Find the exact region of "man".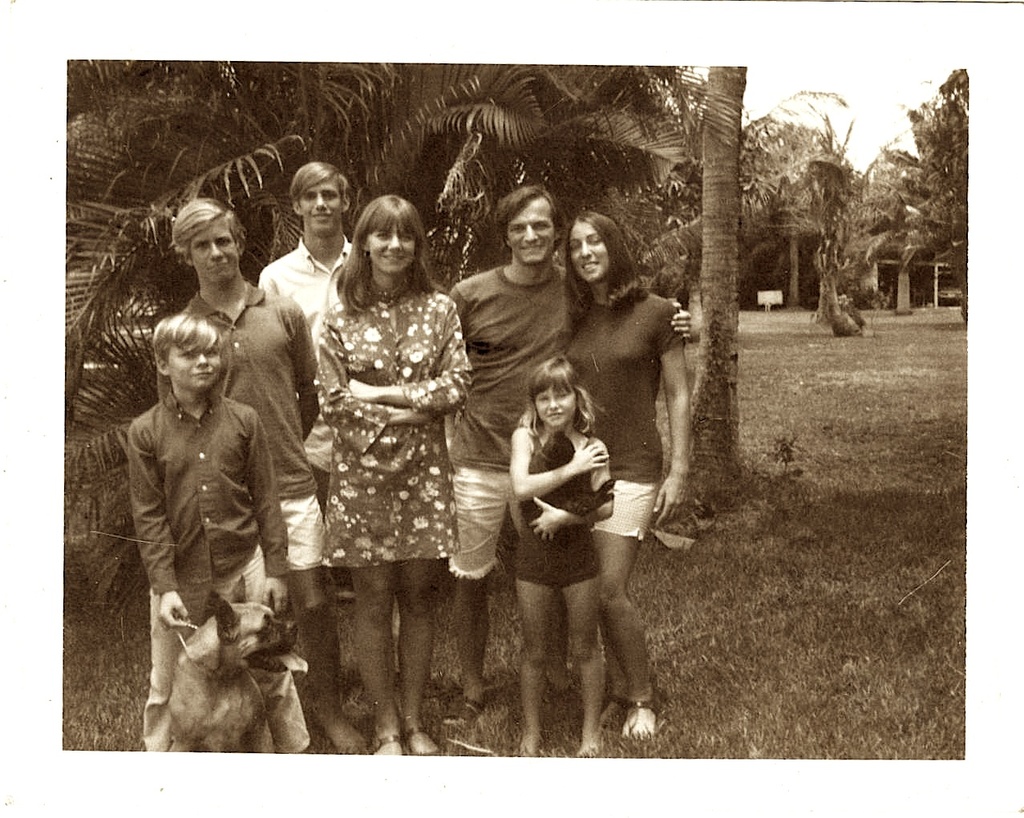
Exact region: locate(256, 160, 354, 507).
